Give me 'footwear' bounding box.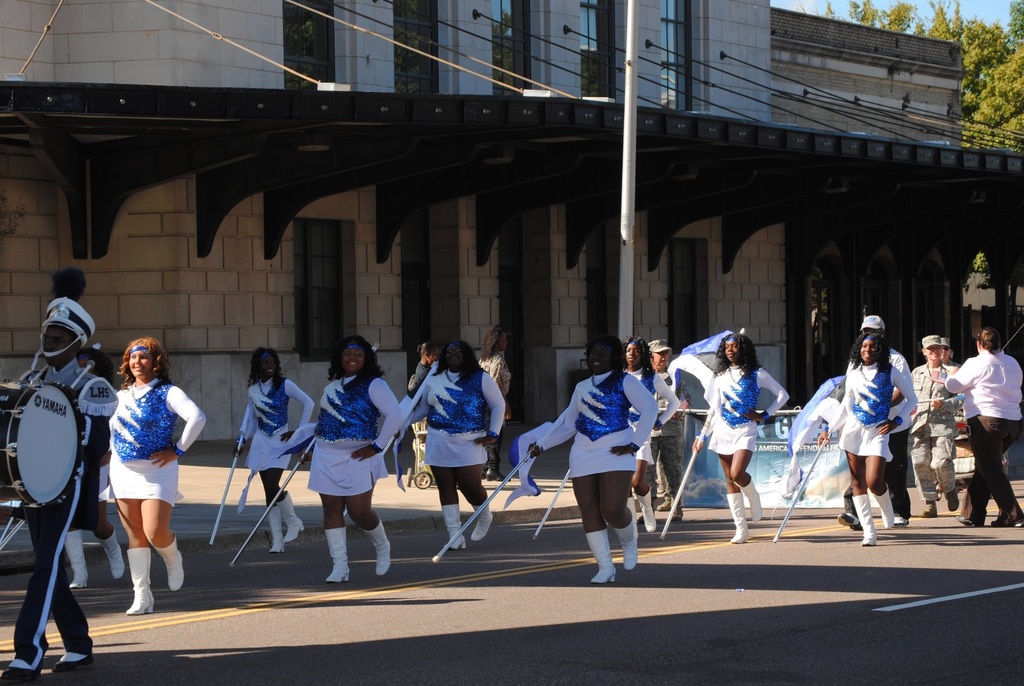
(x1=943, y1=487, x2=960, y2=505).
